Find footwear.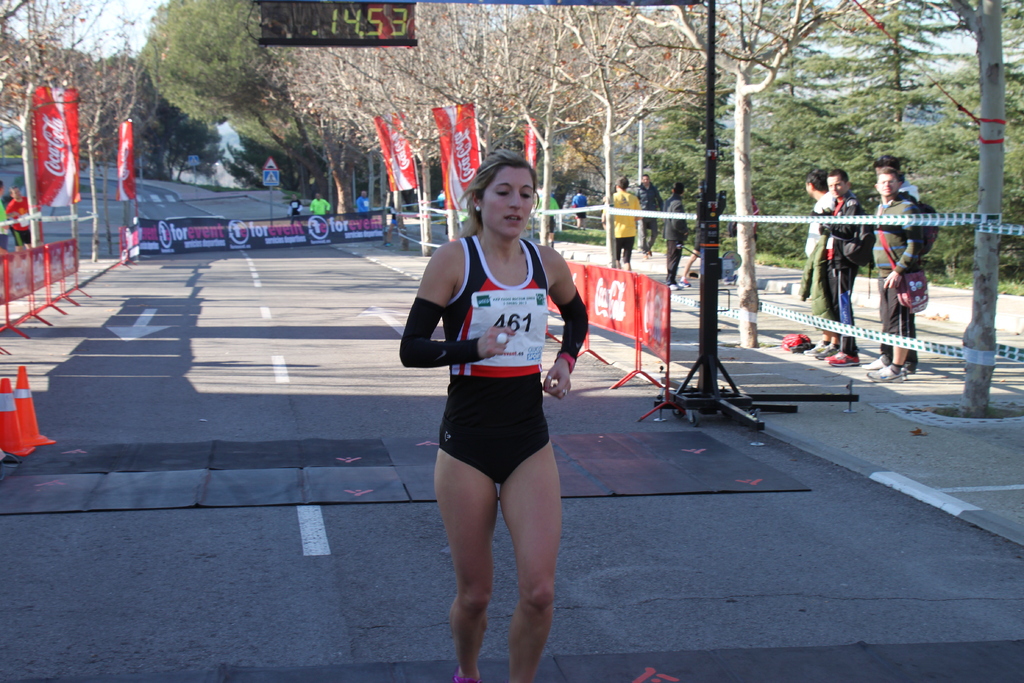
(left=667, top=281, right=680, bottom=293).
